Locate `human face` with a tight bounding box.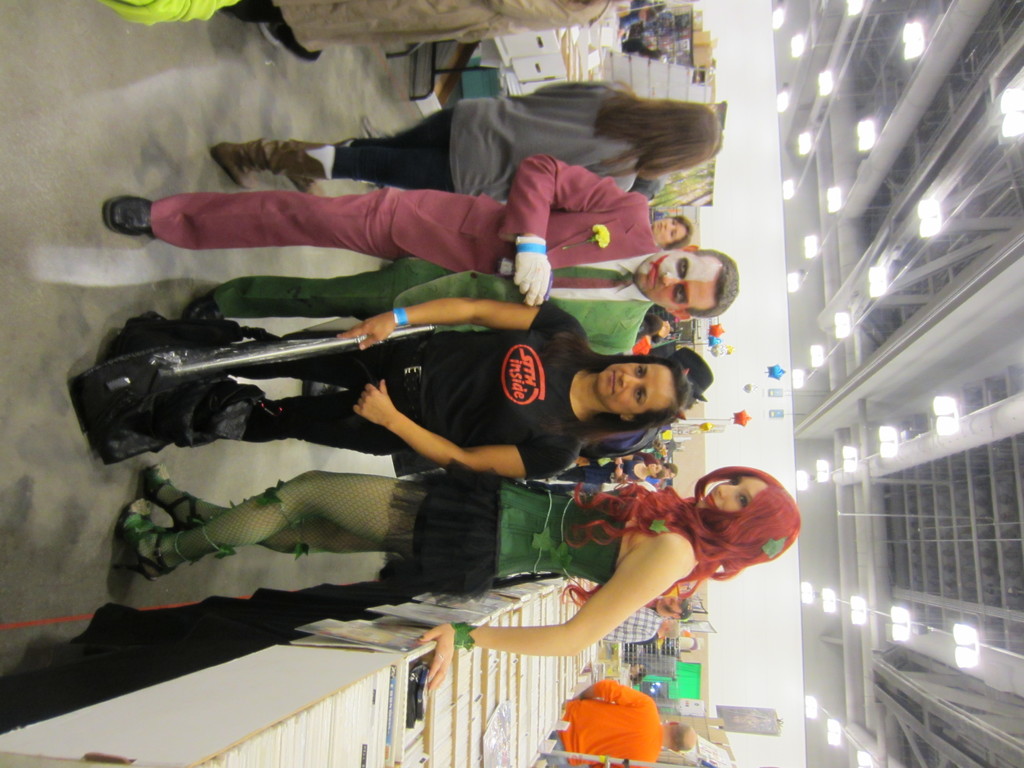
(left=695, top=477, right=769, bottom=520).
